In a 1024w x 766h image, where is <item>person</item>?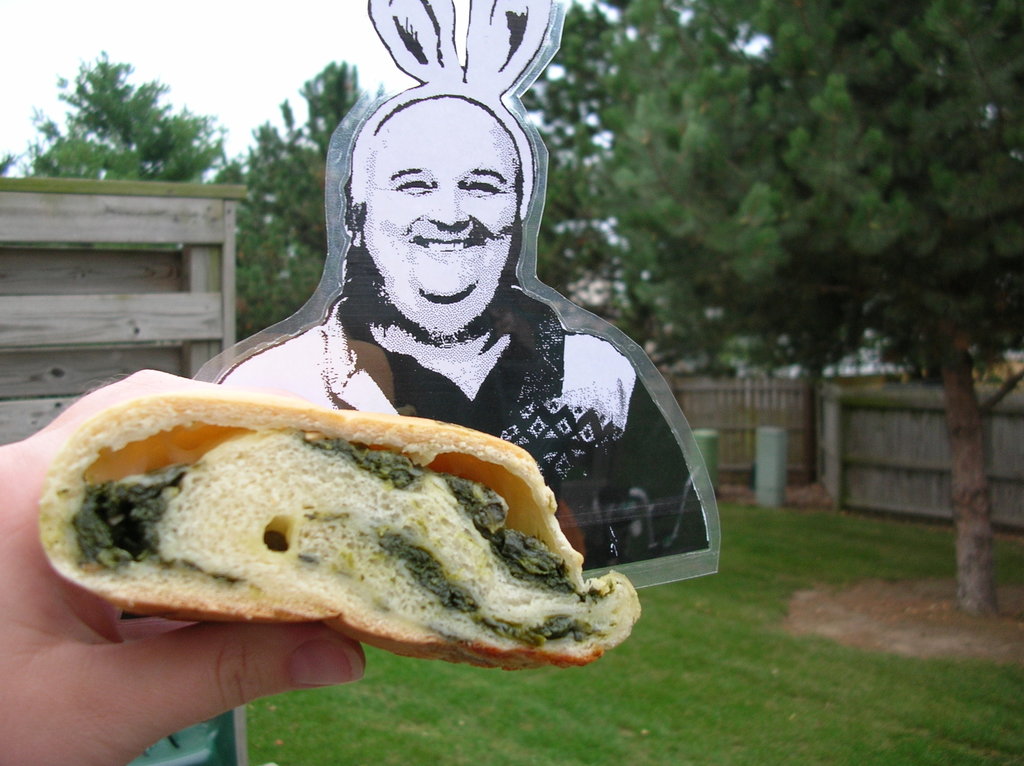
Rect(218, 85, 714, 573).
